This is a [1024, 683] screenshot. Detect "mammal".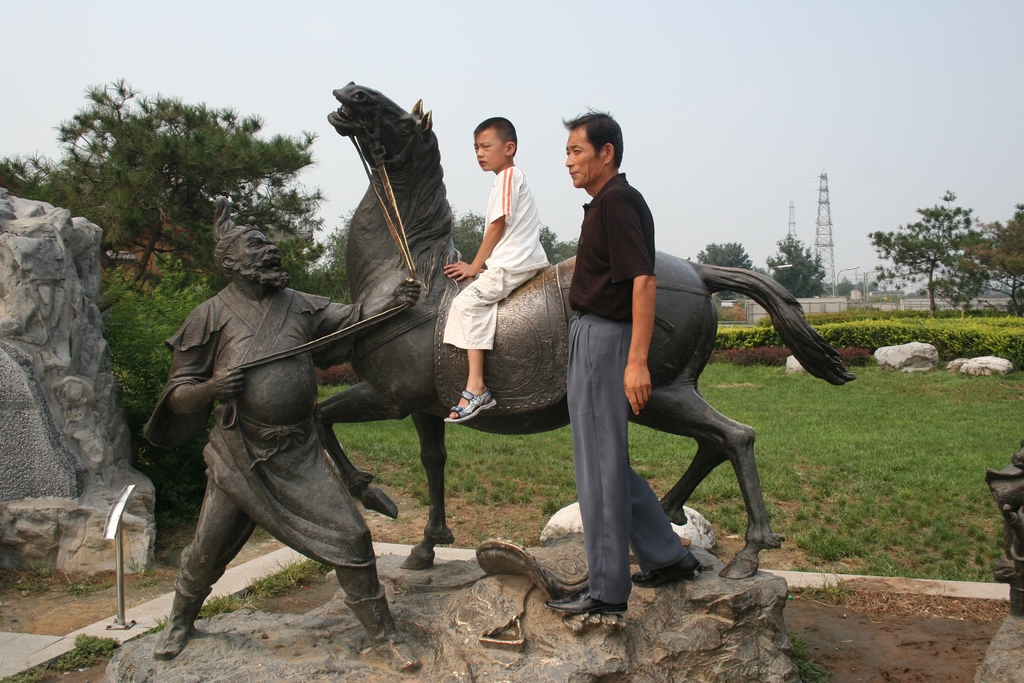
{"x1": 541, "y1": 100, "x2": 701, "y2": 618}.
